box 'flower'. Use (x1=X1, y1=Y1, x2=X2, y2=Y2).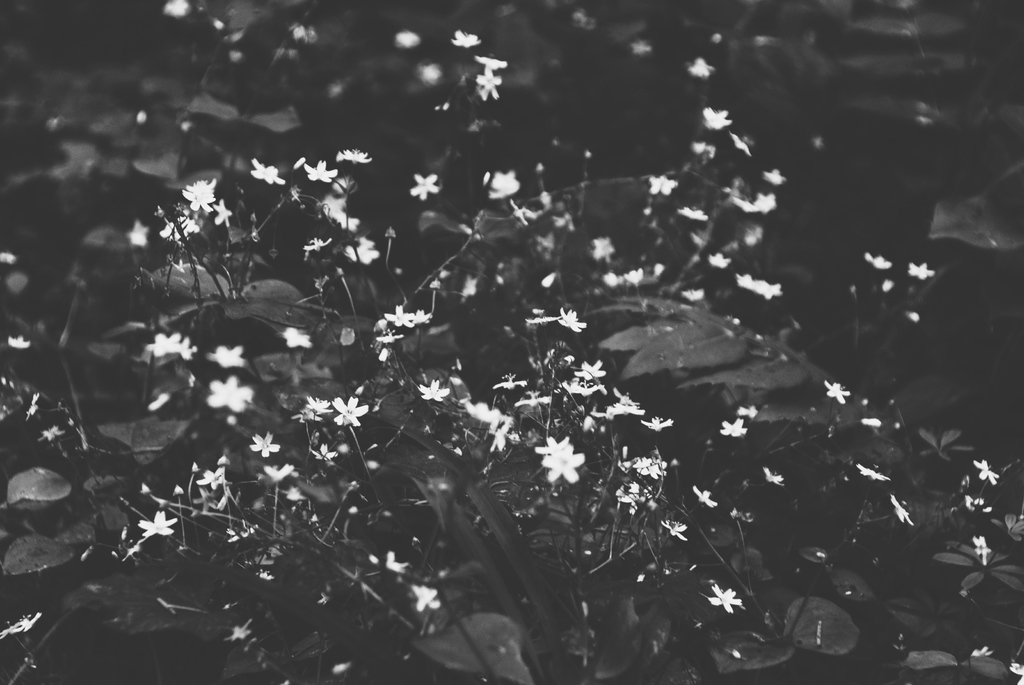
(x1=181, y1=187, x2=216, y2=216).
